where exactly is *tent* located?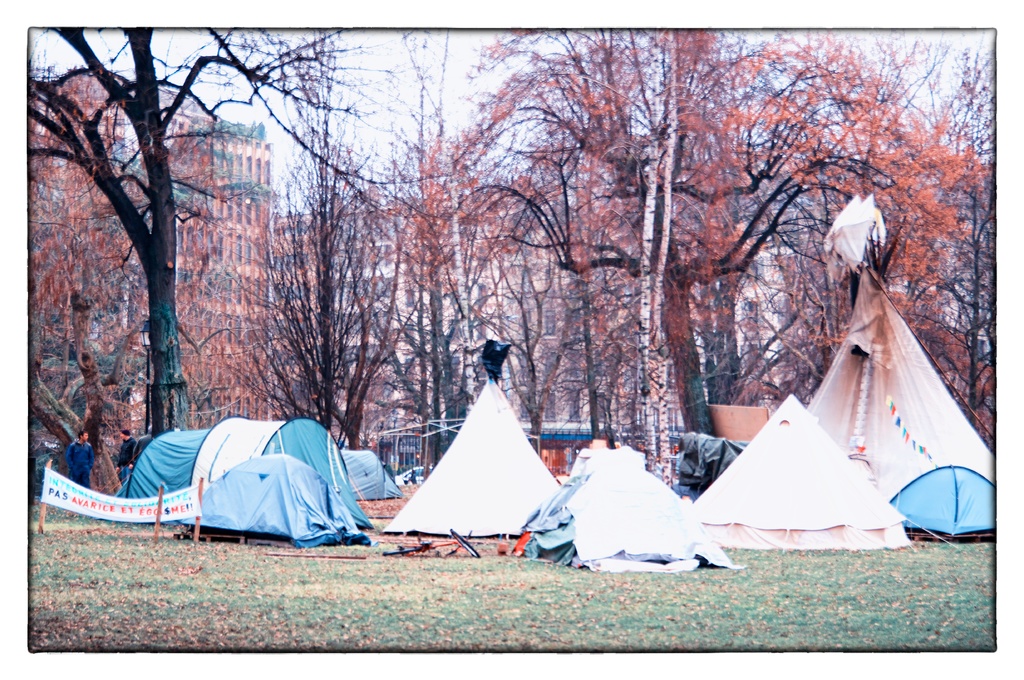
Its bounding box is pyautogui.locateOnScreen(691, 392, 957, 550).
